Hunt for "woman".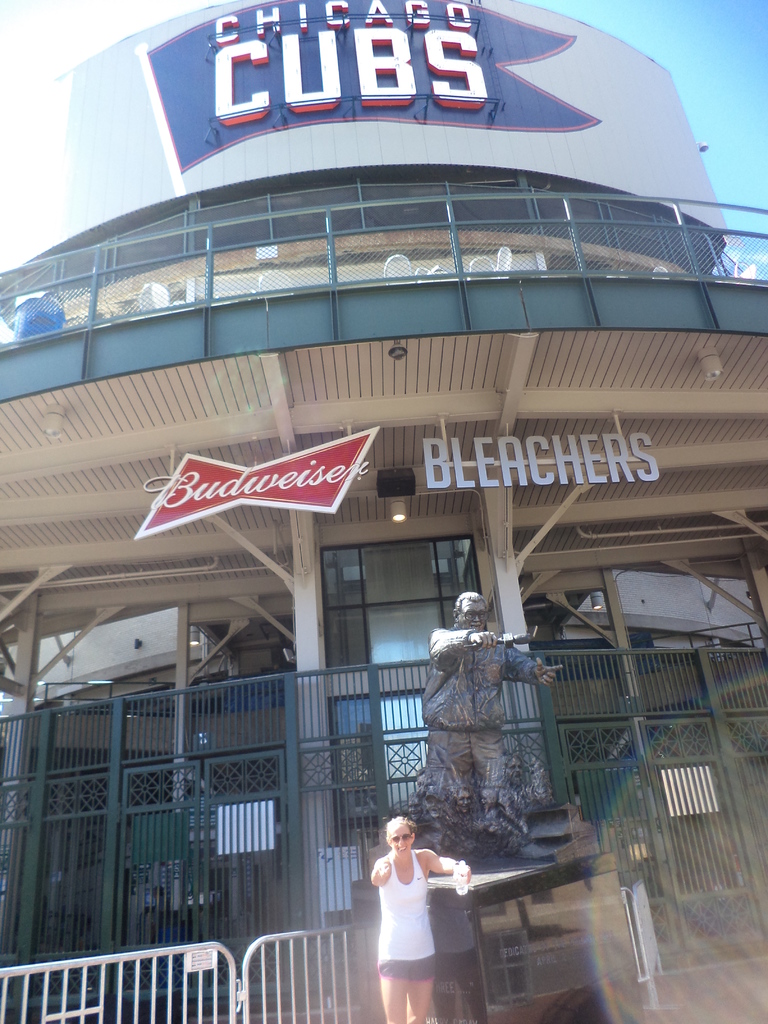
Hunted down at (360,813,468,1000).
